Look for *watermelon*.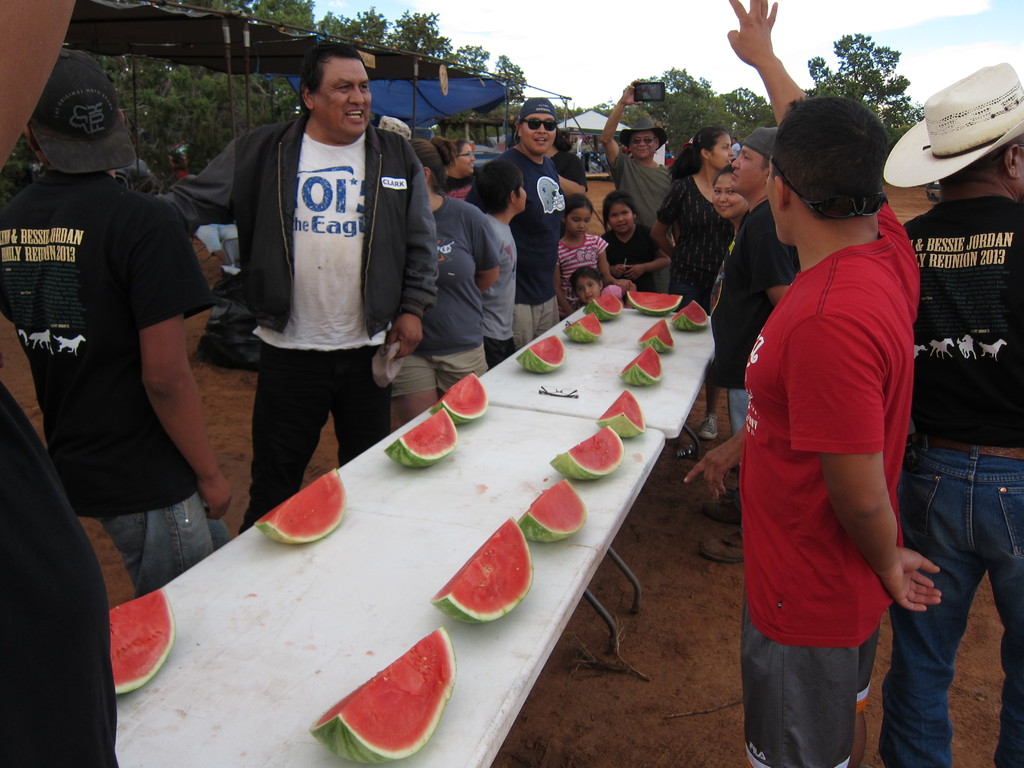
Found: (253,467,346,544).
